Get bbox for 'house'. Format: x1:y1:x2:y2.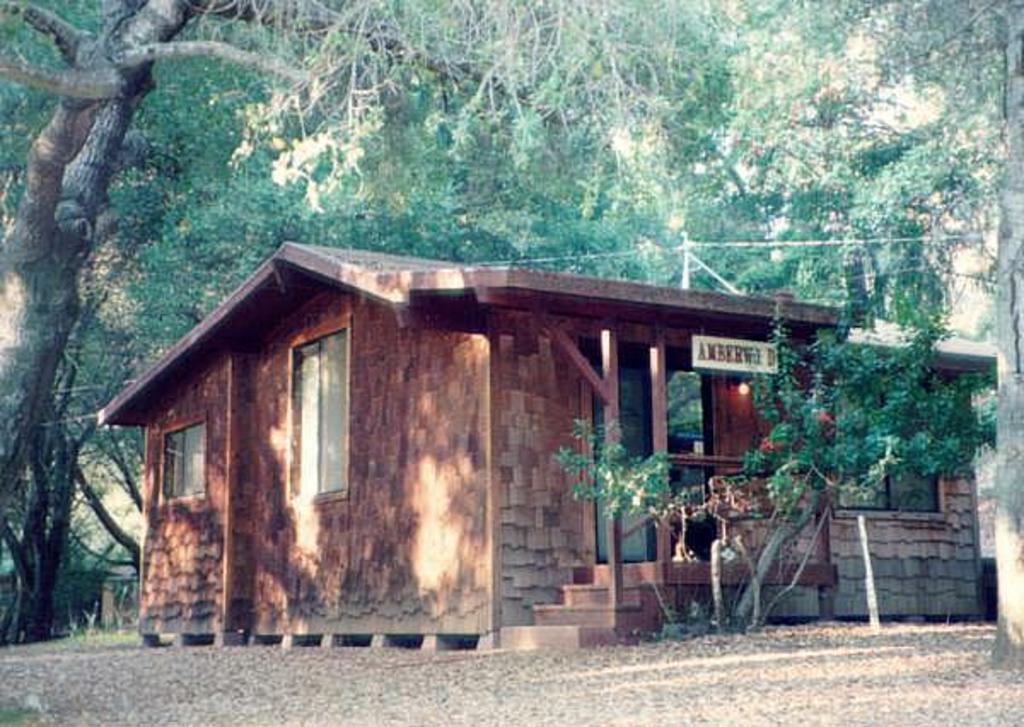
84:230:877:655.
